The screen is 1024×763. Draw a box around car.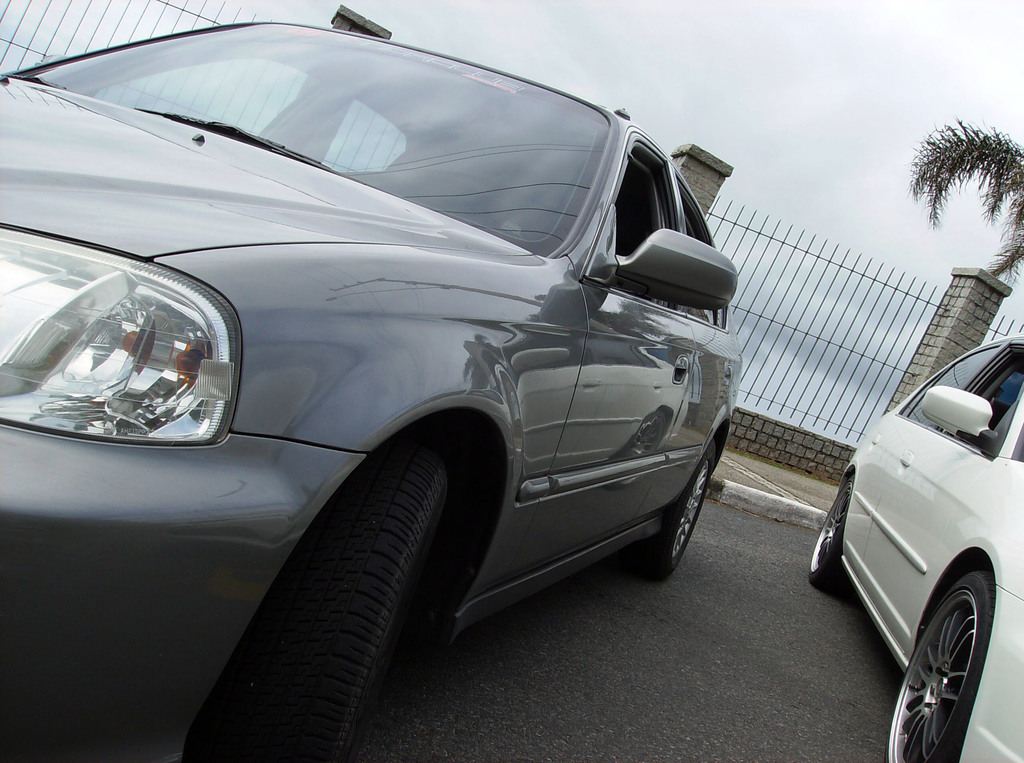
locate(0, 2, 746, 762).
